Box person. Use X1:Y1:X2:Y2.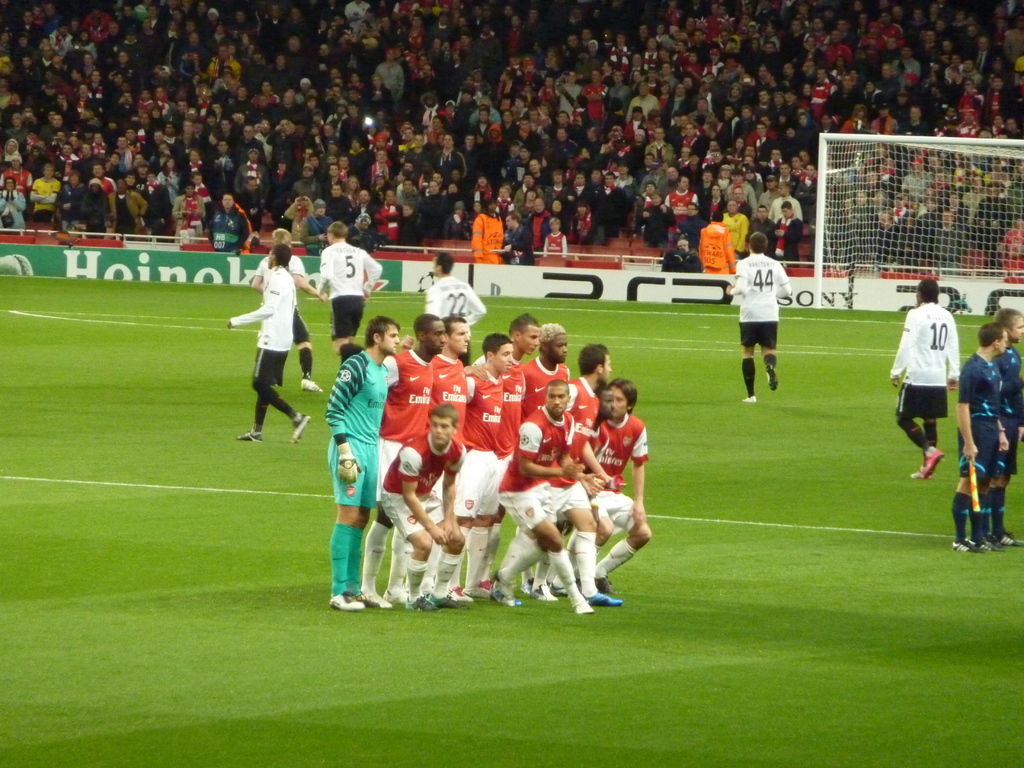
251:224:328:394.
